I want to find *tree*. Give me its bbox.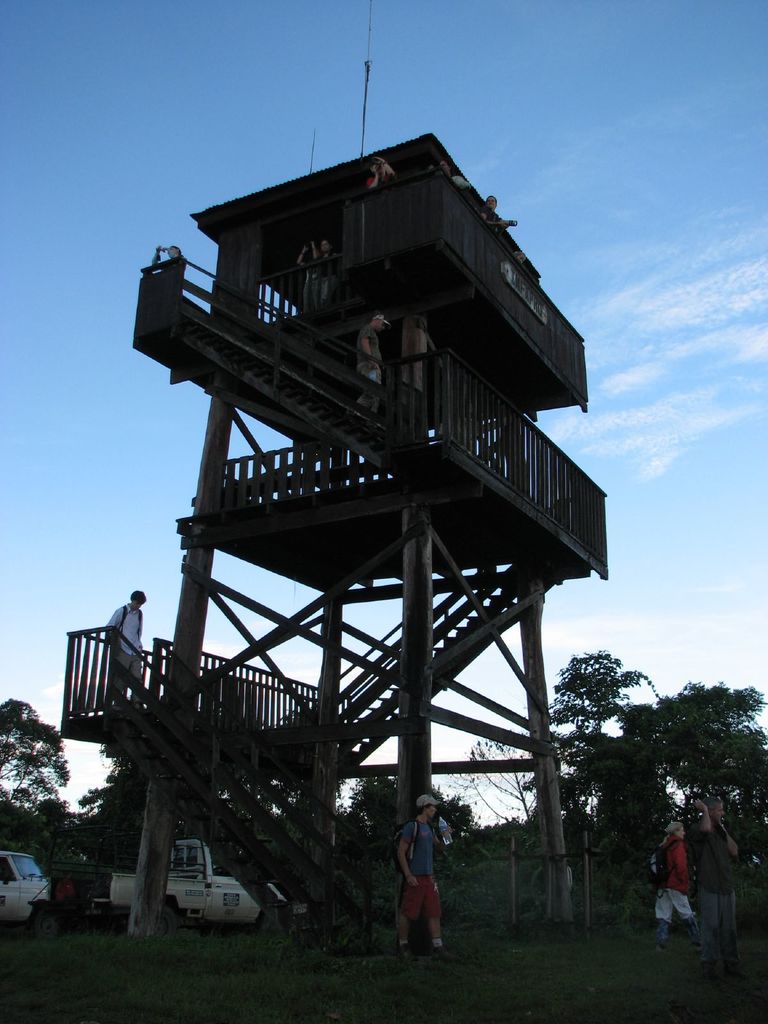
box=[344, 780, 479, 888].
